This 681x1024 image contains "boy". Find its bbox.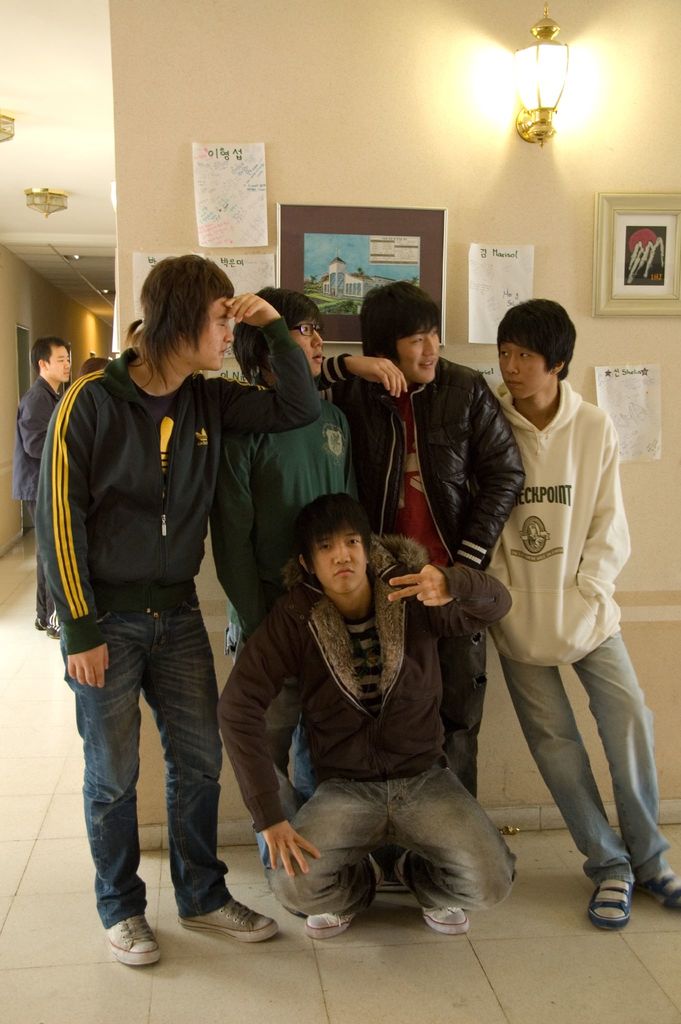
<bbox>464, 300, 680, 928</bbox>.
